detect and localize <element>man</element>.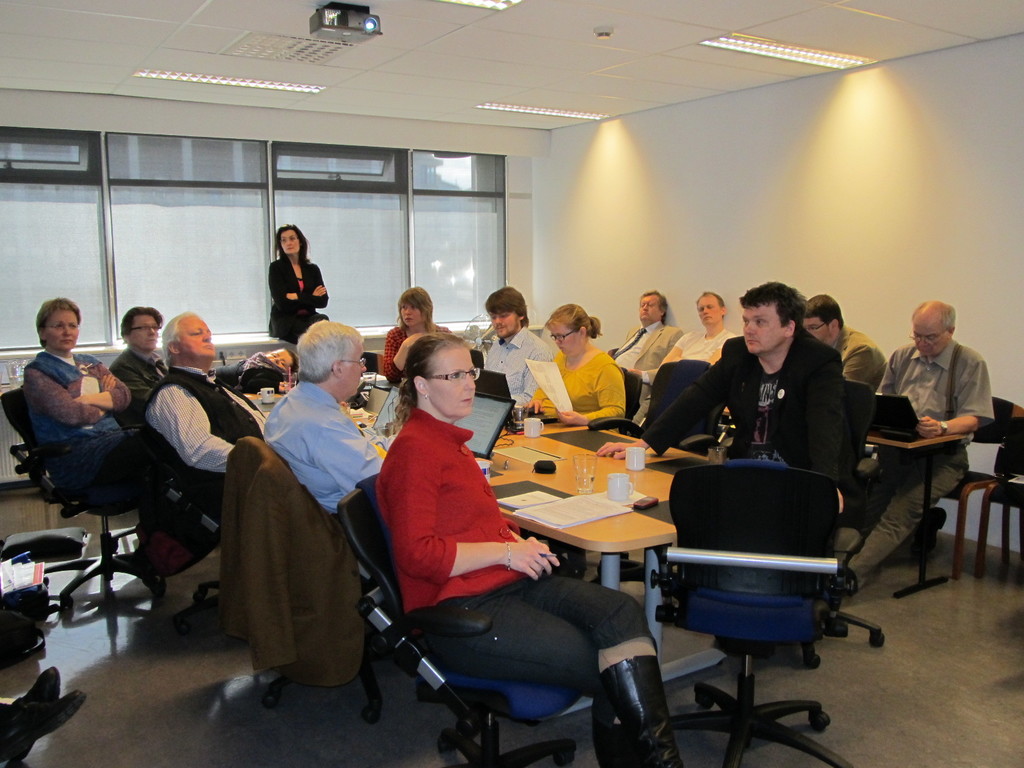
Localized at box(481, 284, 556, 406).
